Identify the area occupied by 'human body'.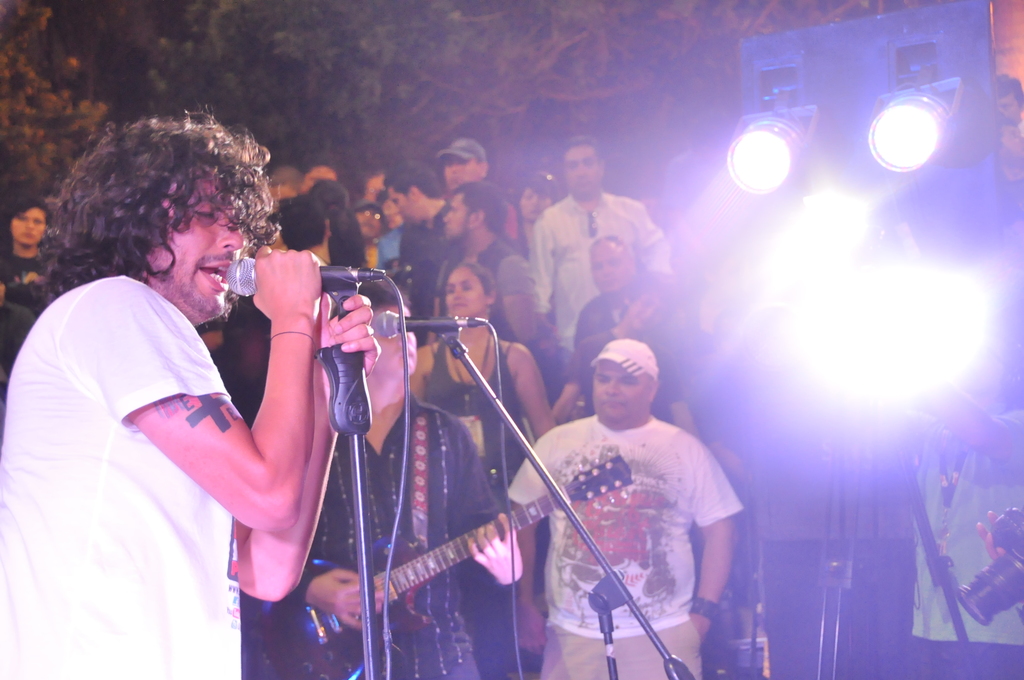
Area: locate(410, 331, 557, 508).
